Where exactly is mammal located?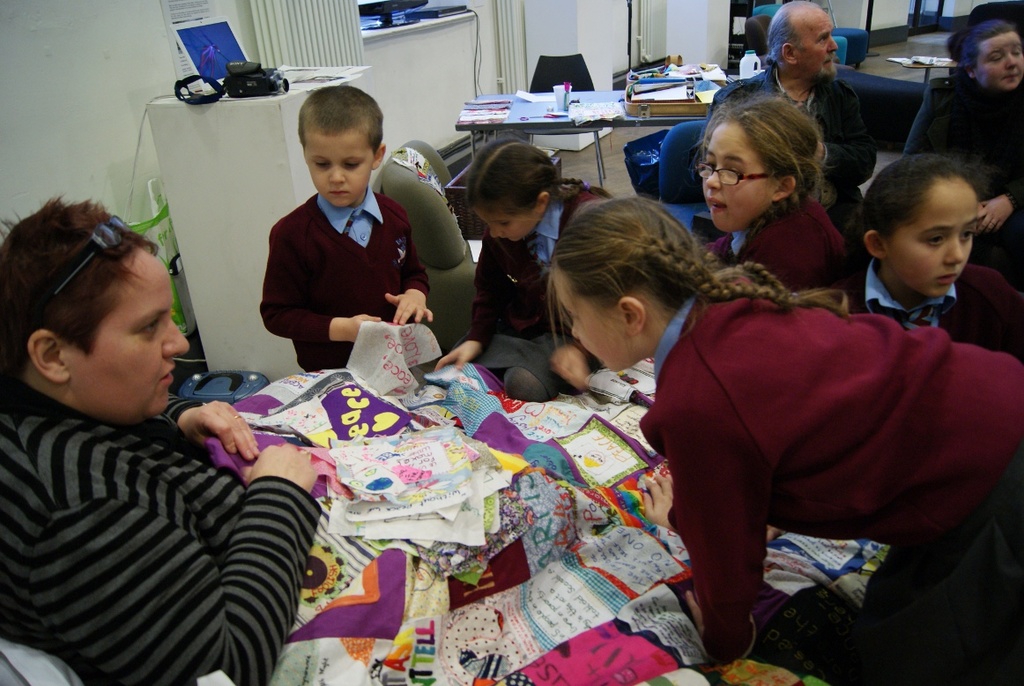
Its bounding box is box=[0, 190, 315, 685].
